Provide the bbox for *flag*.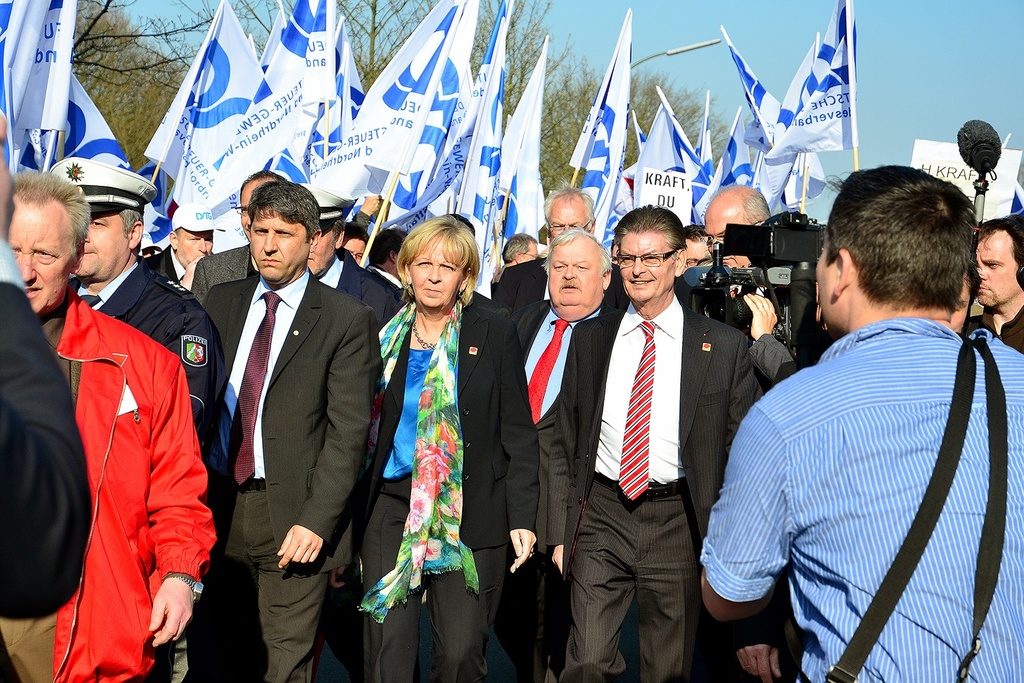
(575,22,659,265).
